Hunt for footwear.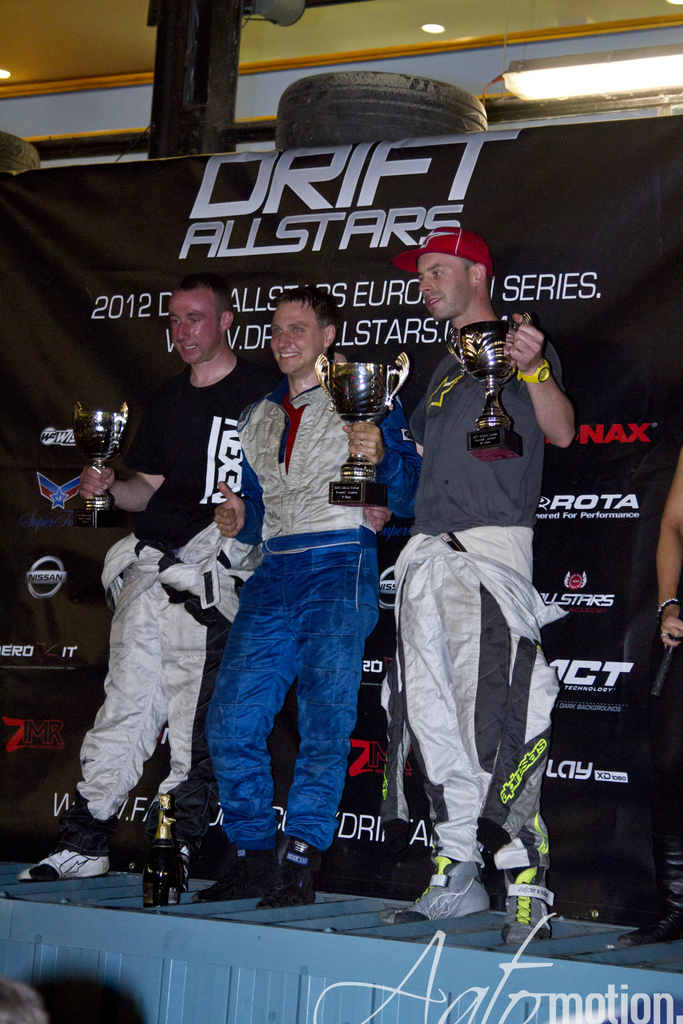
Hunted down at {"x1": 615, "y1": 911, "x2": 682, "y2": 944}.
